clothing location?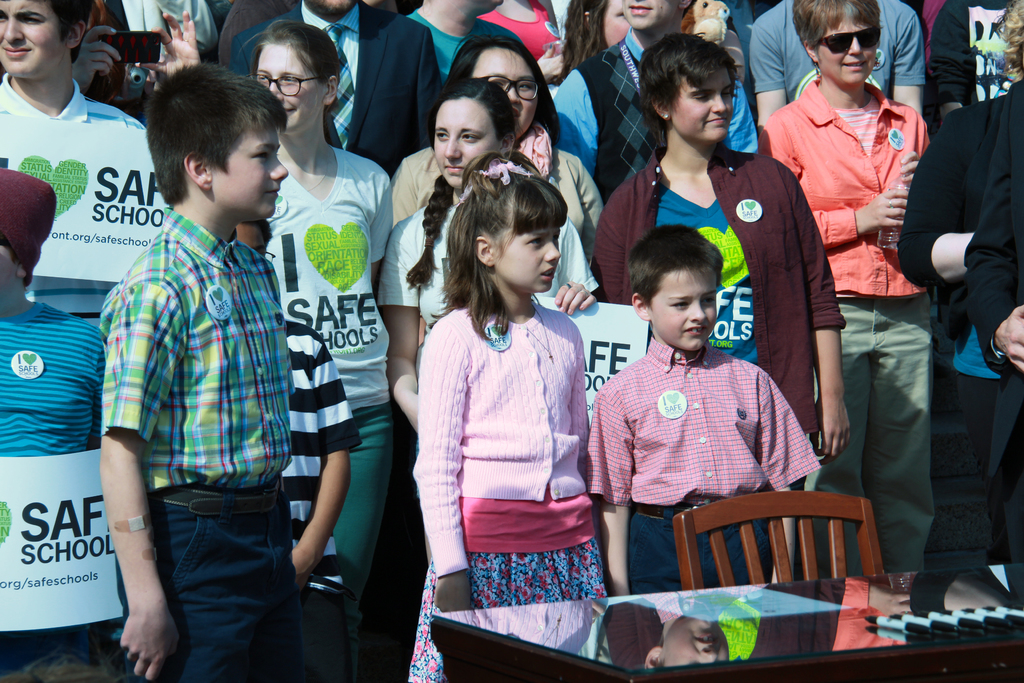
bbox=[388, 147, 598, 273]
